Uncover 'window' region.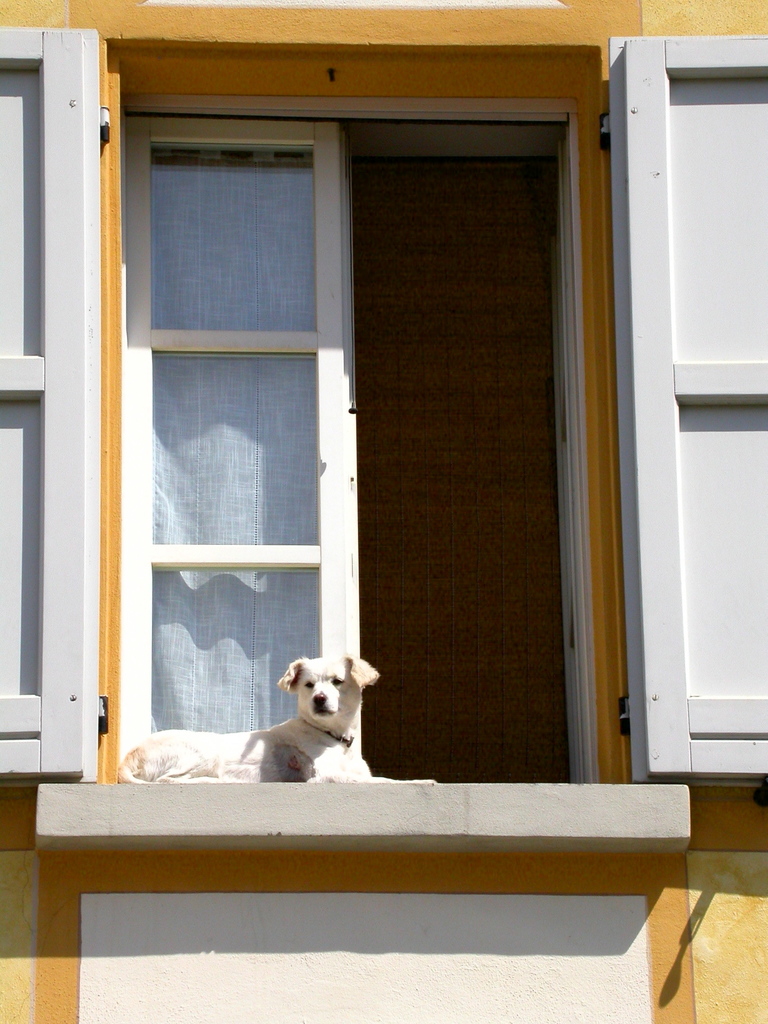
Uncovered: bbox(0, 15, 767, 844).
